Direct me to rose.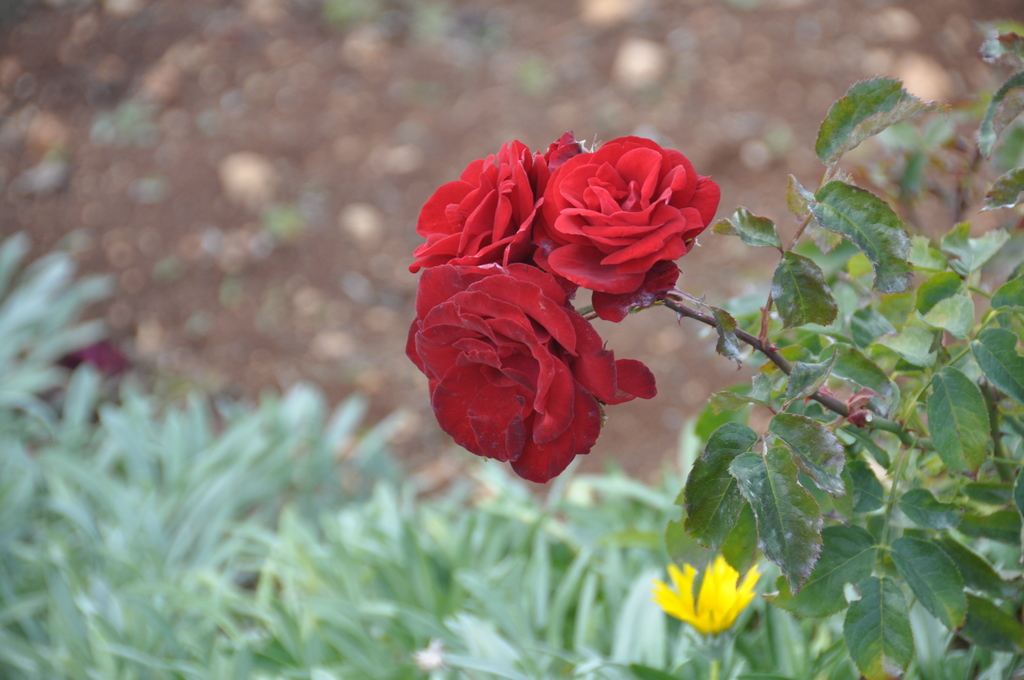
Direction: {"left": 406, "top": 136, "right": 555, "bottom": 265}.
